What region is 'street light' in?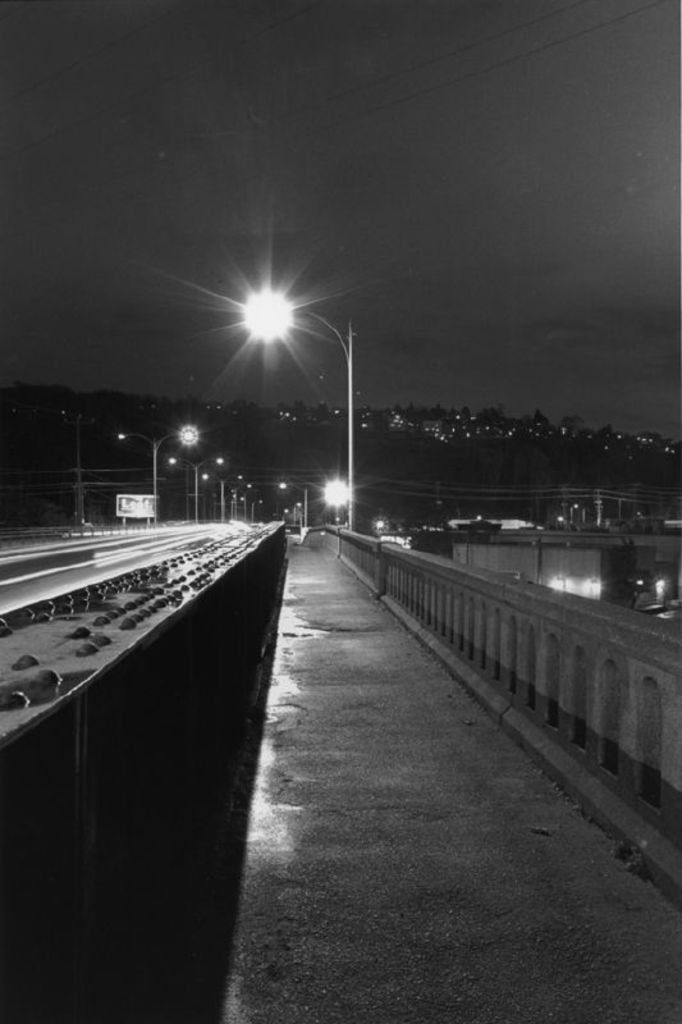
116/422/203/529.
